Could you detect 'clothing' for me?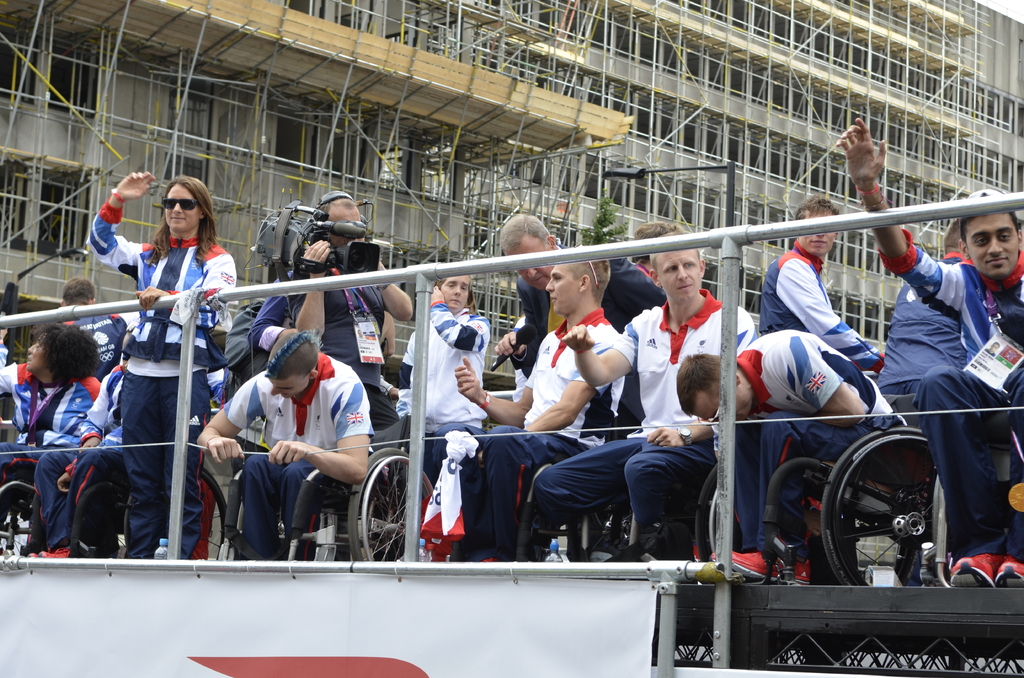
Detection result: 881/255/968/422.
